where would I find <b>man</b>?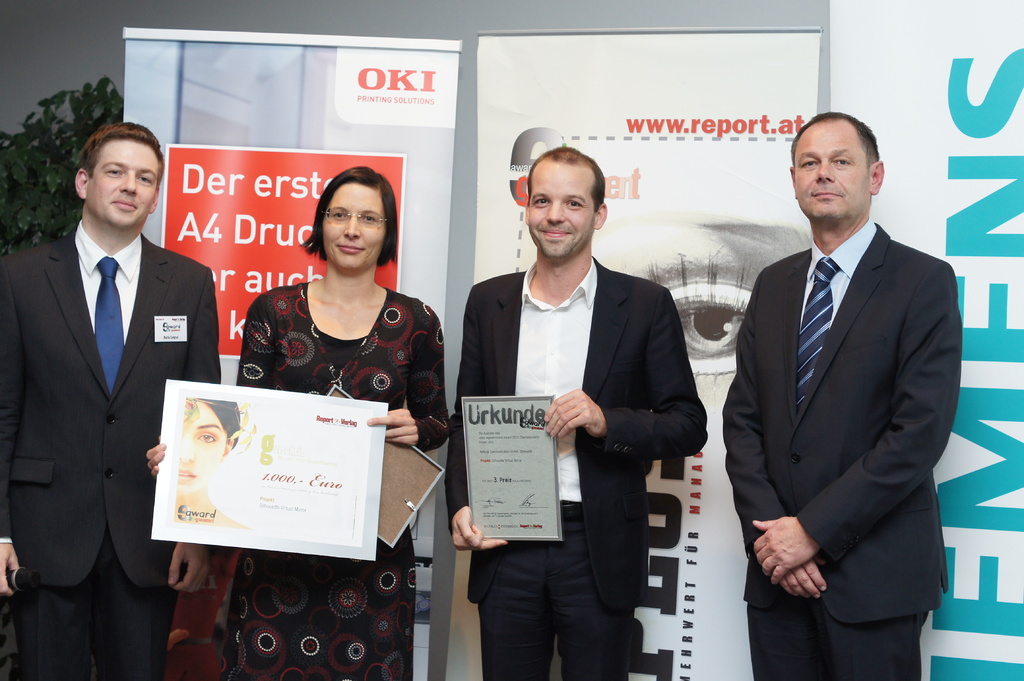
At 717,111,964,680.
